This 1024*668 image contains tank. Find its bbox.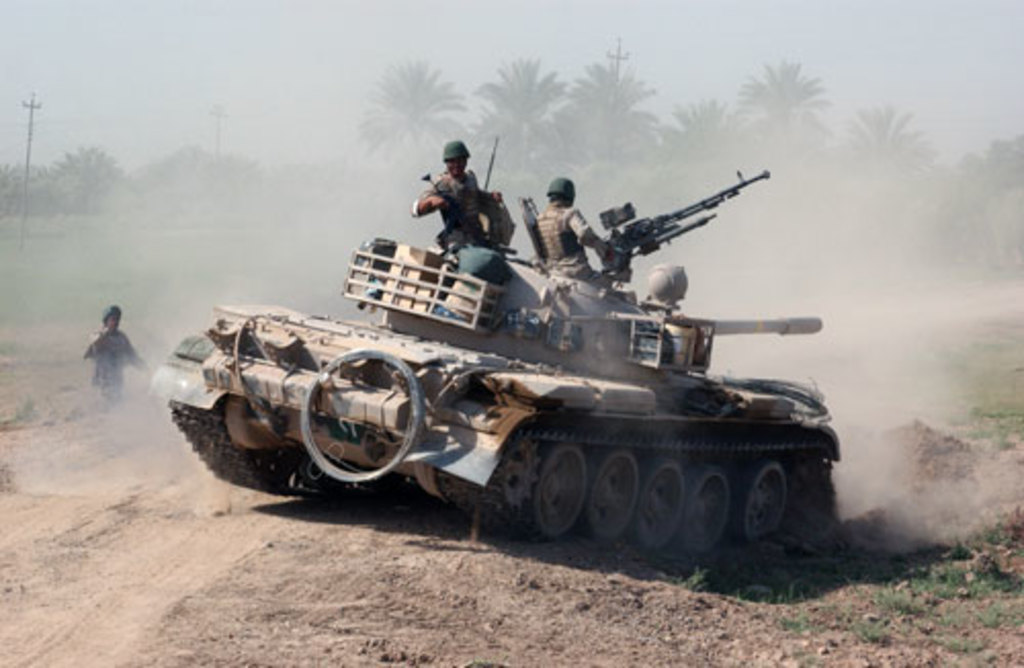
rect(147, 135, 840, 555).
